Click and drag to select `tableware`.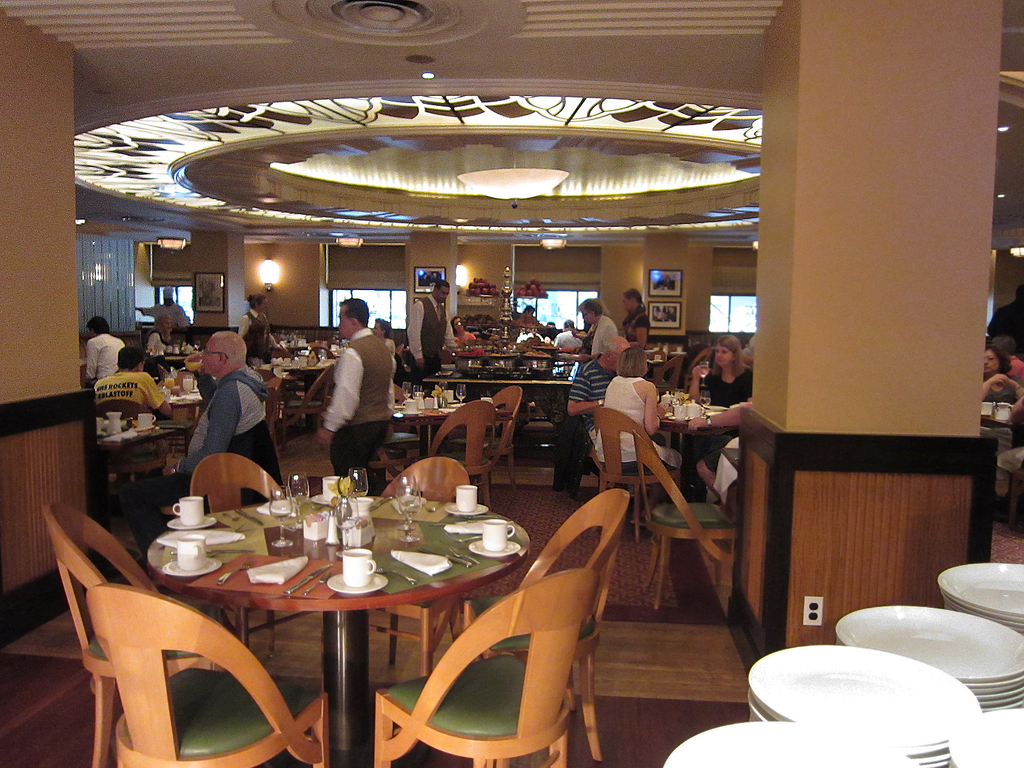
Selection: [428,292,581,383].
